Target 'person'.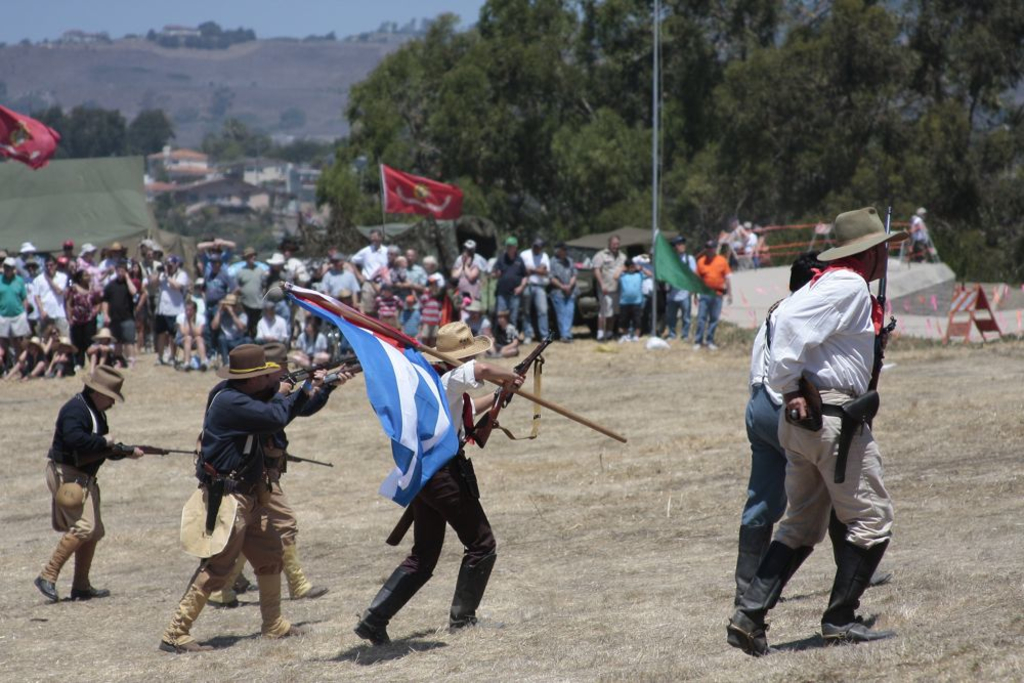
Target region: box(591, 236, 622, 335).
